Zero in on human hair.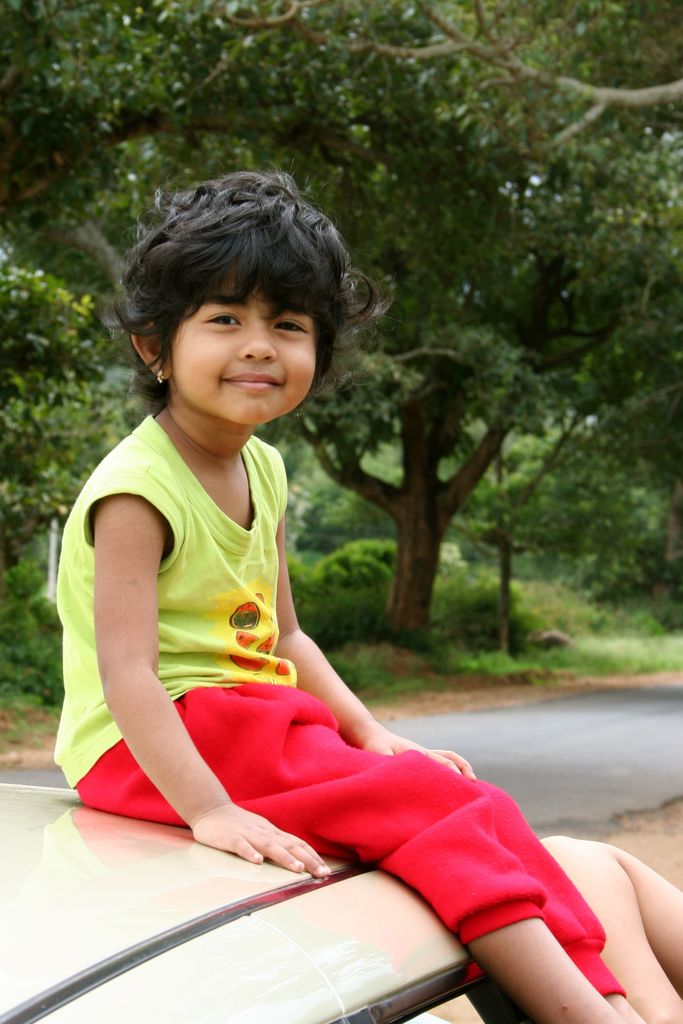
Zeroed in: [x1=115, y1=165, x2=362, y2=424].
